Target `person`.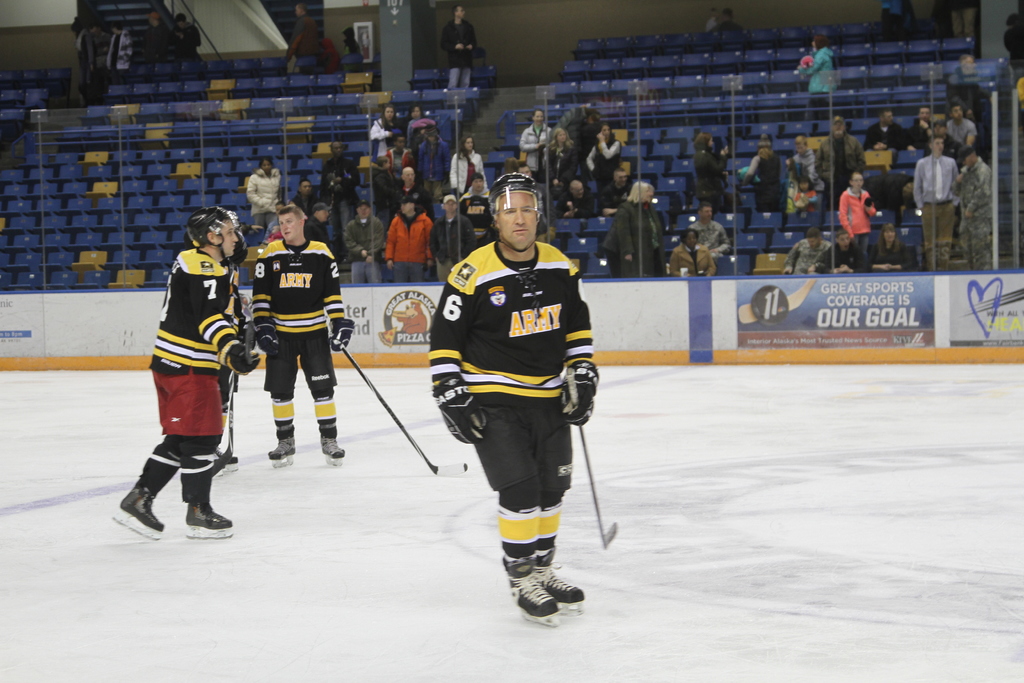
Target region: x1=376, y1=188, x2=431, y2=281.
